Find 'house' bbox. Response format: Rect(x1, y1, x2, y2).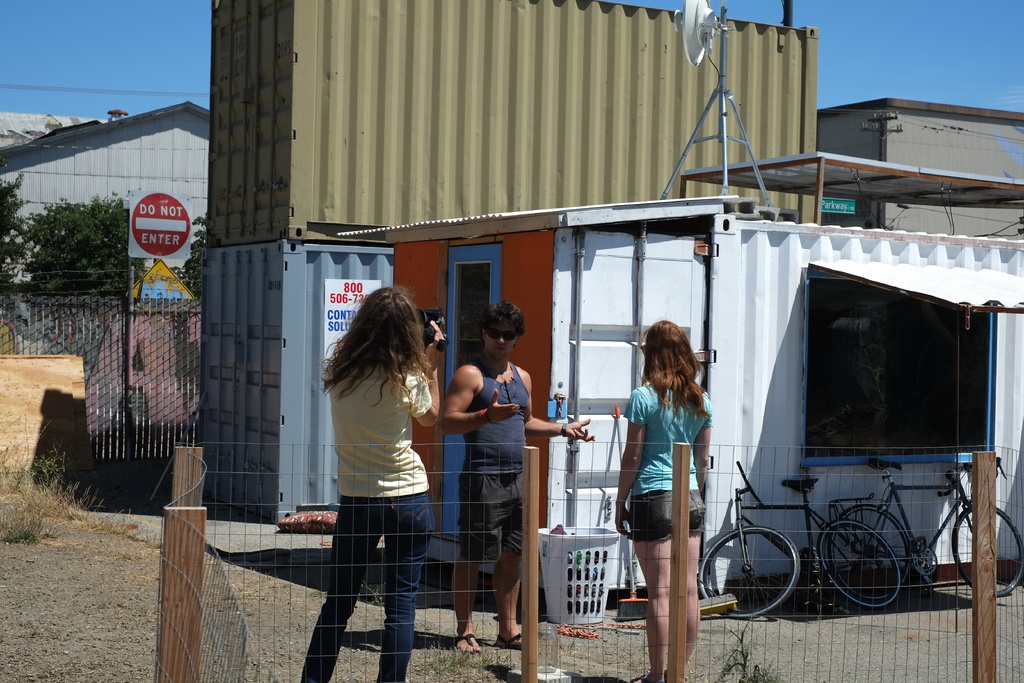
Rect(0, 104, 212, 353).
